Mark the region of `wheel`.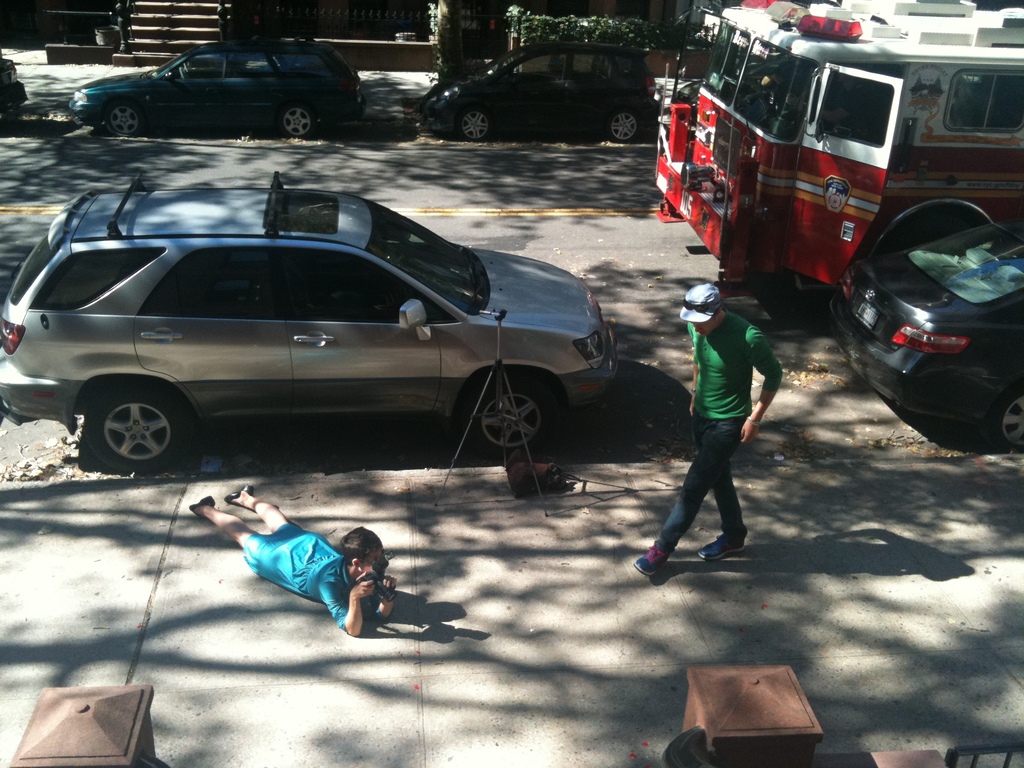
Region: (474, 377, 555, 456).
